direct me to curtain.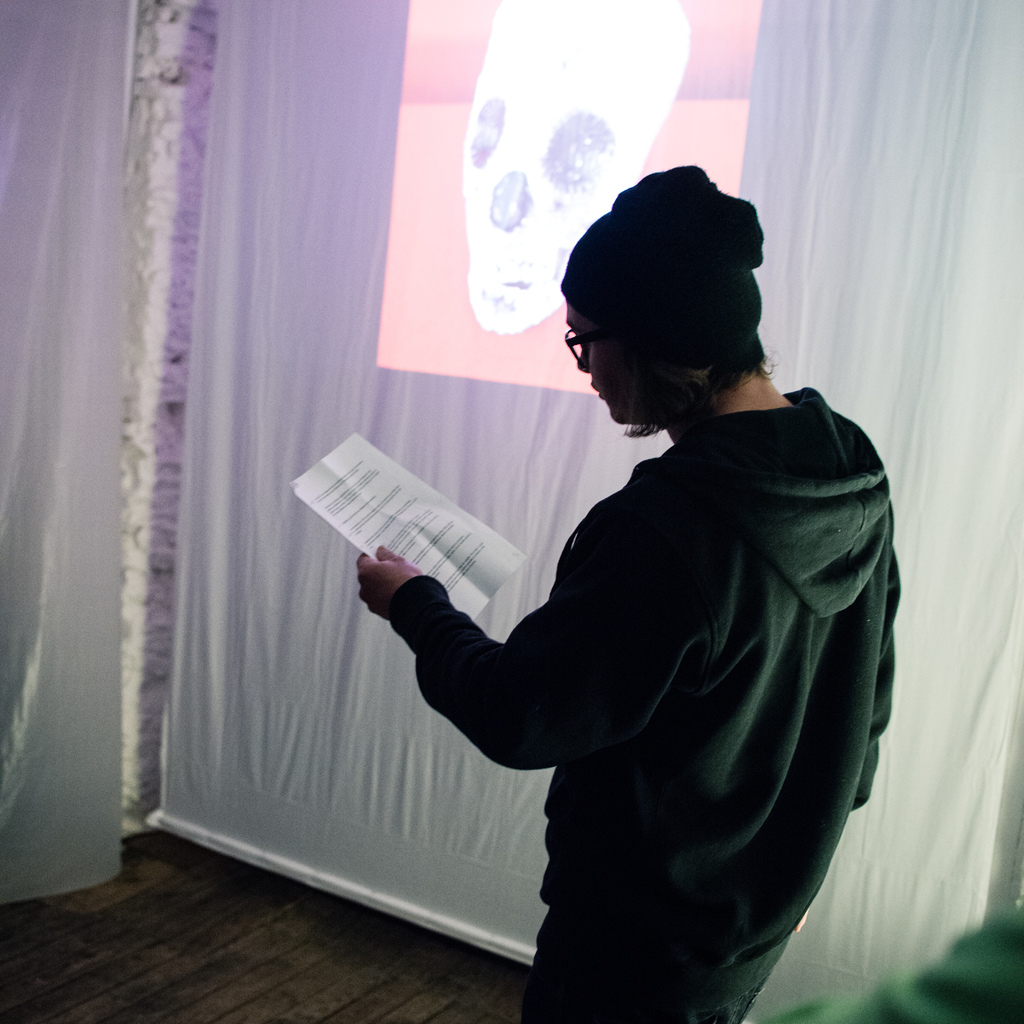
Direction: [0, 0, 202, 902].
